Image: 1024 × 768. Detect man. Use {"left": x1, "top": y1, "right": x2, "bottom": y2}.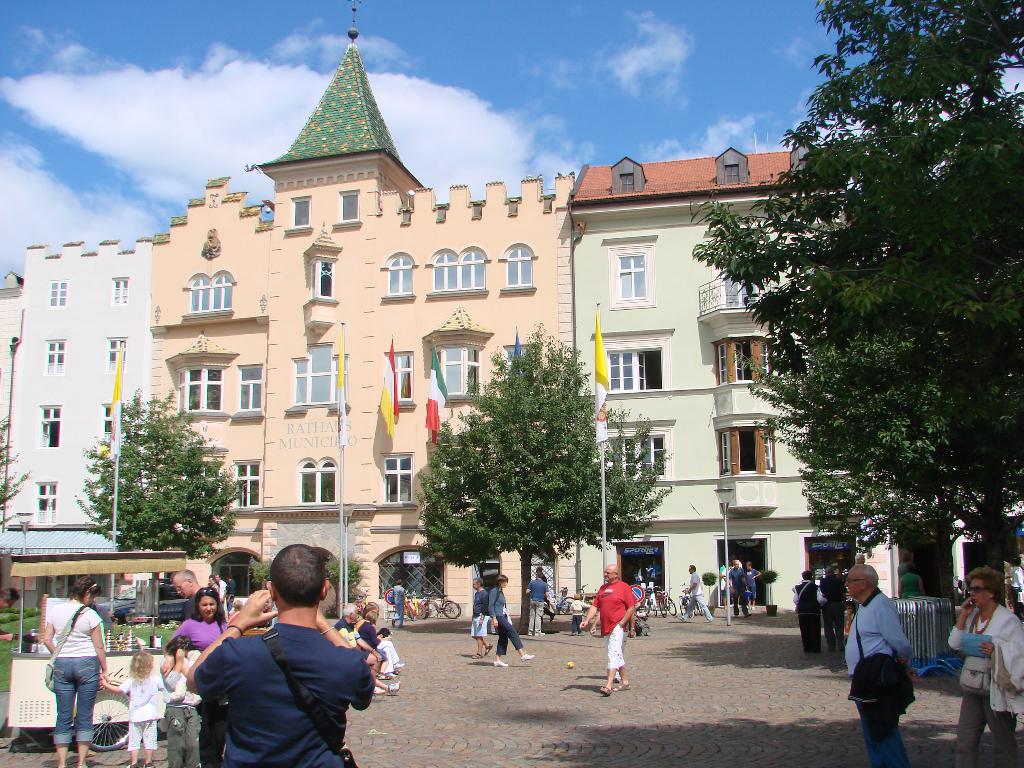
{"left": 186, "top": 542, "right": 374, "bottom": 767}.
